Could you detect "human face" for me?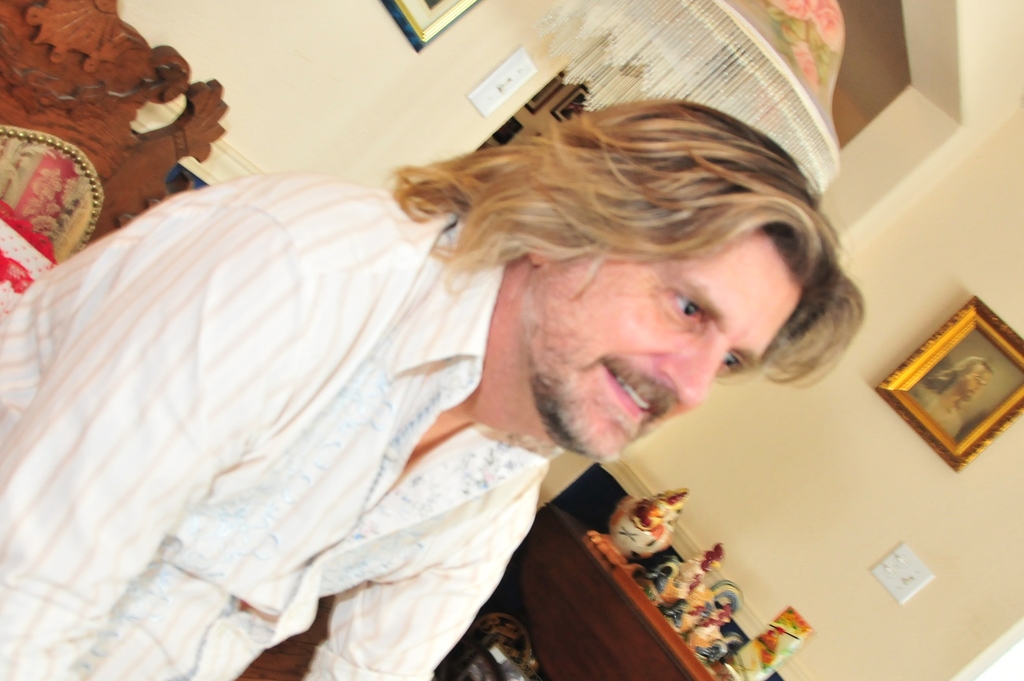
Detection result: <box>960,361,991,400</box>.
